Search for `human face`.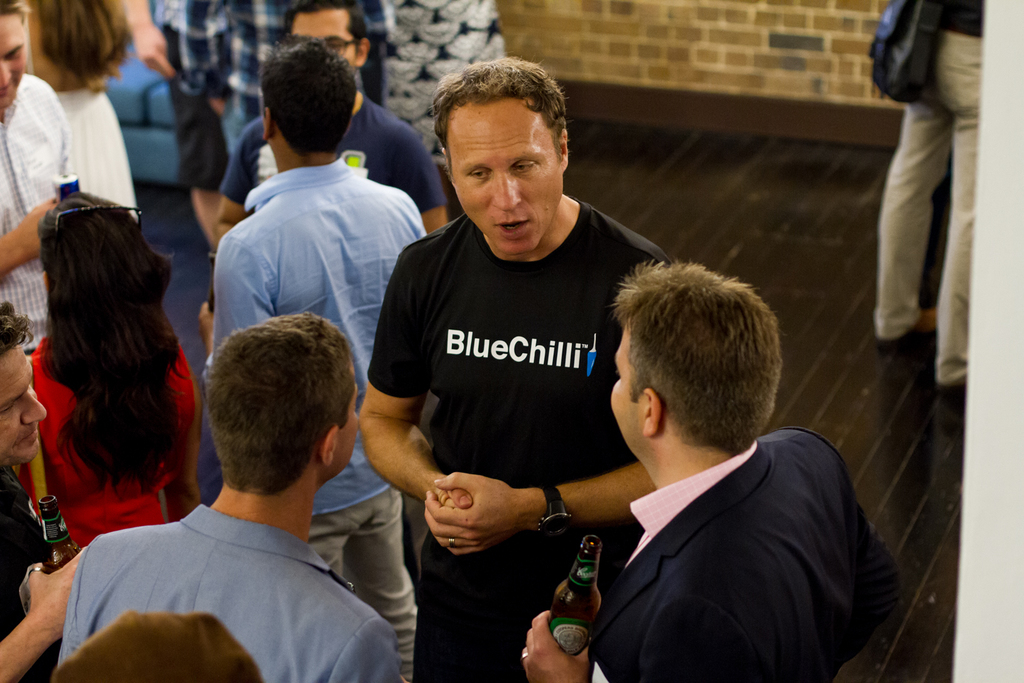
Found at detection(442, 96, 563, 265).
